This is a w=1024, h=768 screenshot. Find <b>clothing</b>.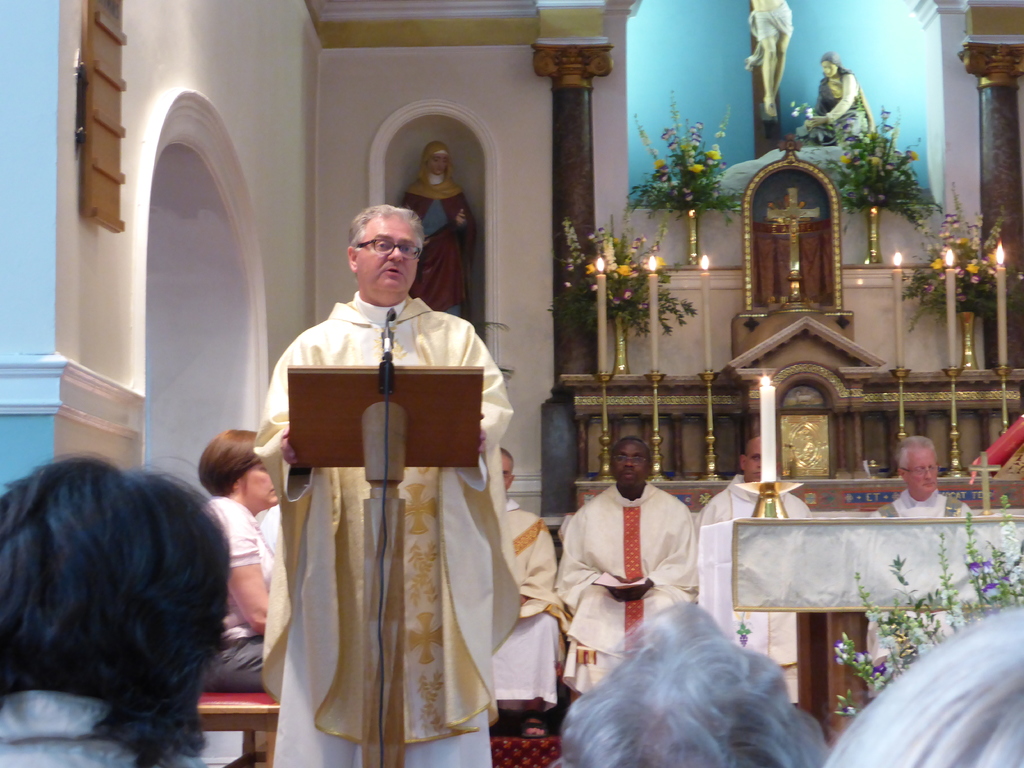
Bounding box: locate(0, 694, 205, 767).
